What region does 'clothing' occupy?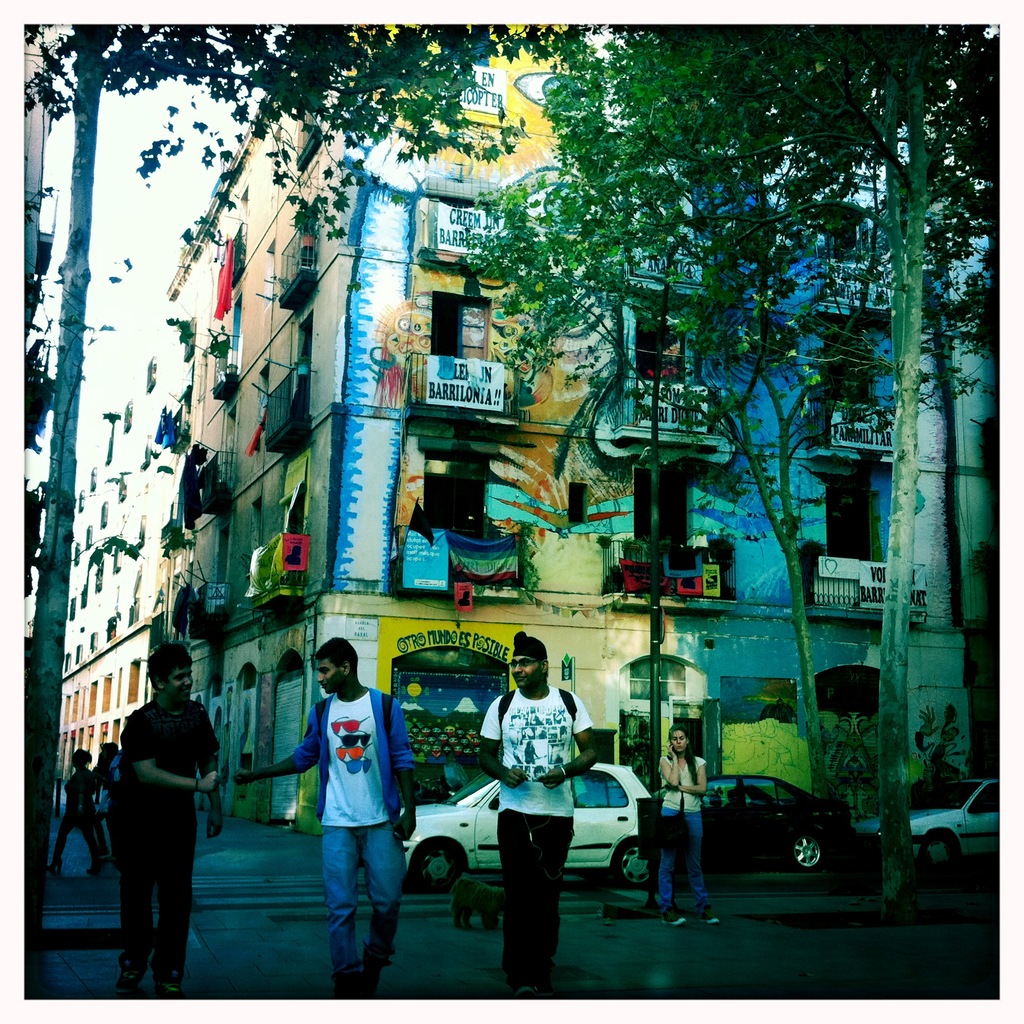
bbox=[479, 680, 594, 995].
